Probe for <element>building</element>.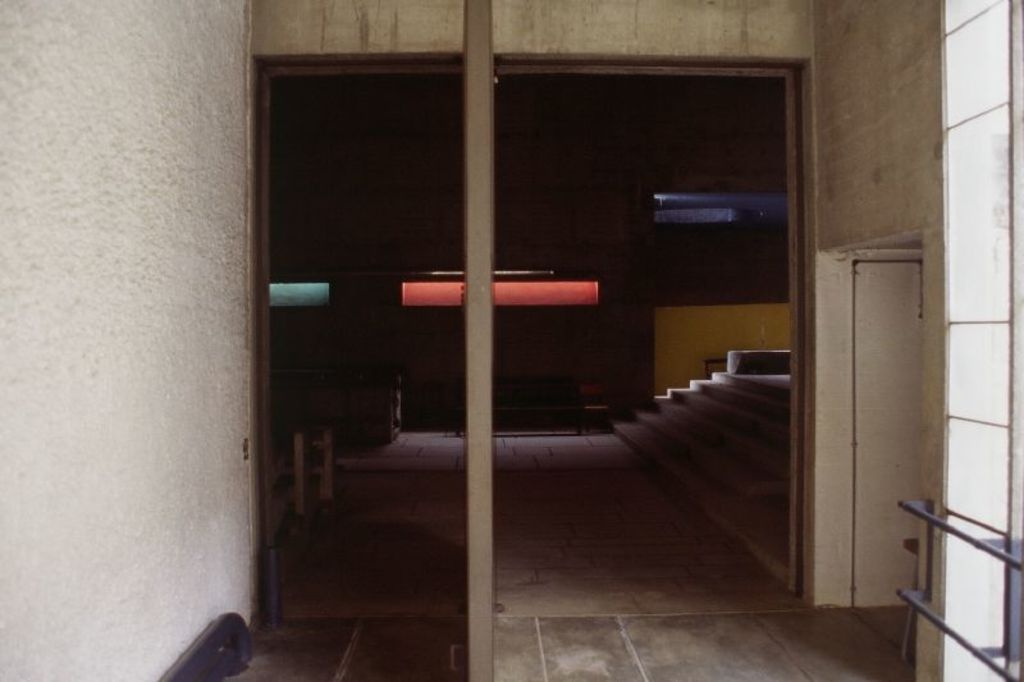
Probe result: 0,0,1023,679.
